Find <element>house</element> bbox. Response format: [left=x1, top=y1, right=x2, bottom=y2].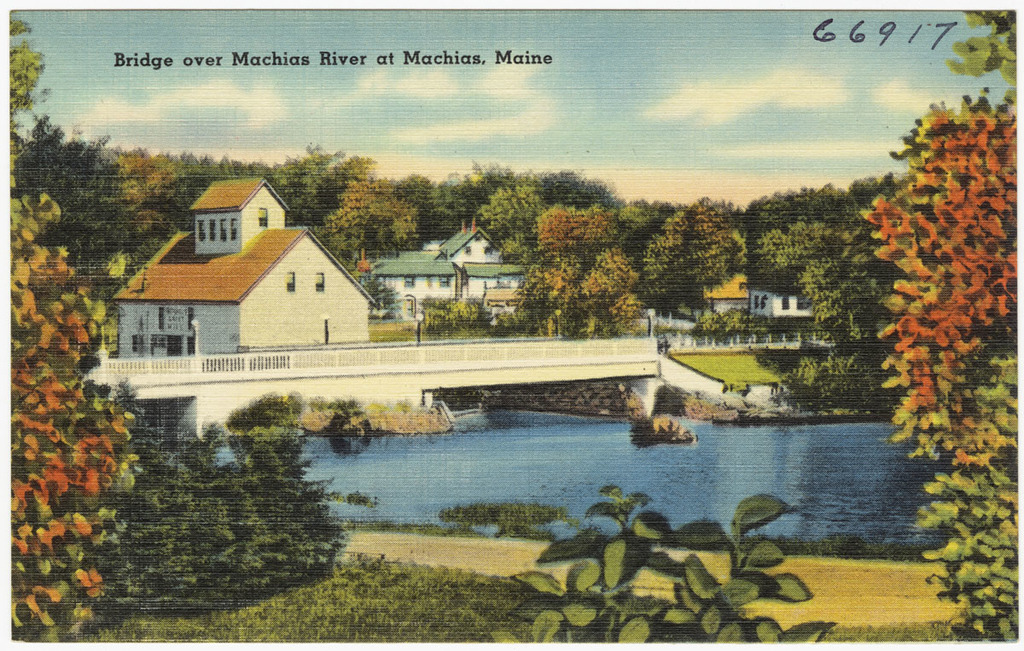
[left=105, top=162, right=406, bottom=389].
